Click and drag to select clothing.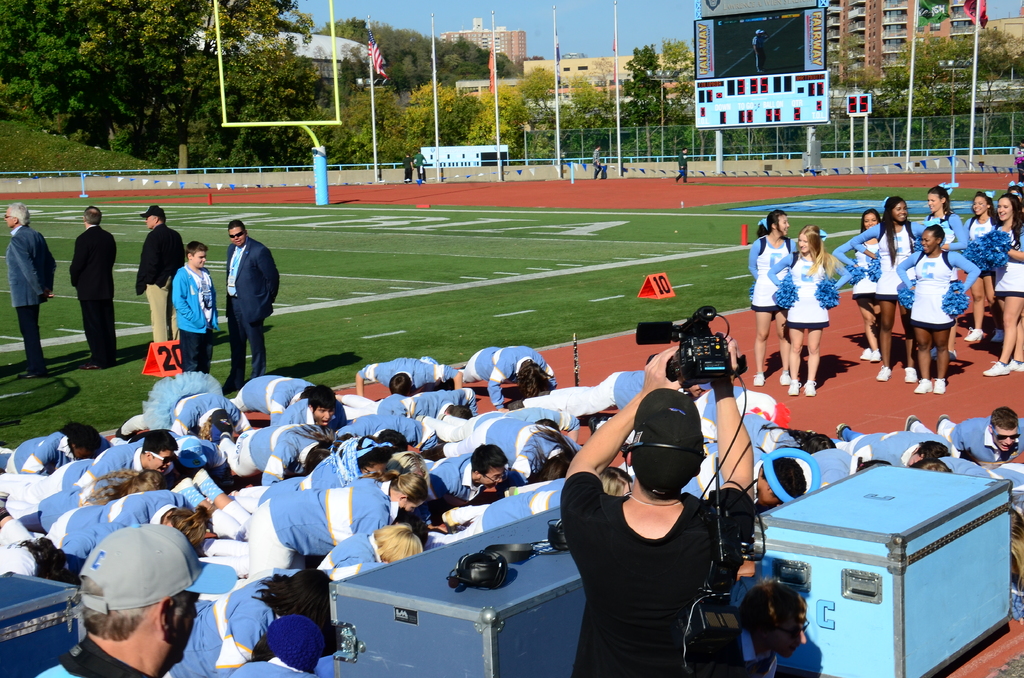
Selection: [204,490,401,572].
